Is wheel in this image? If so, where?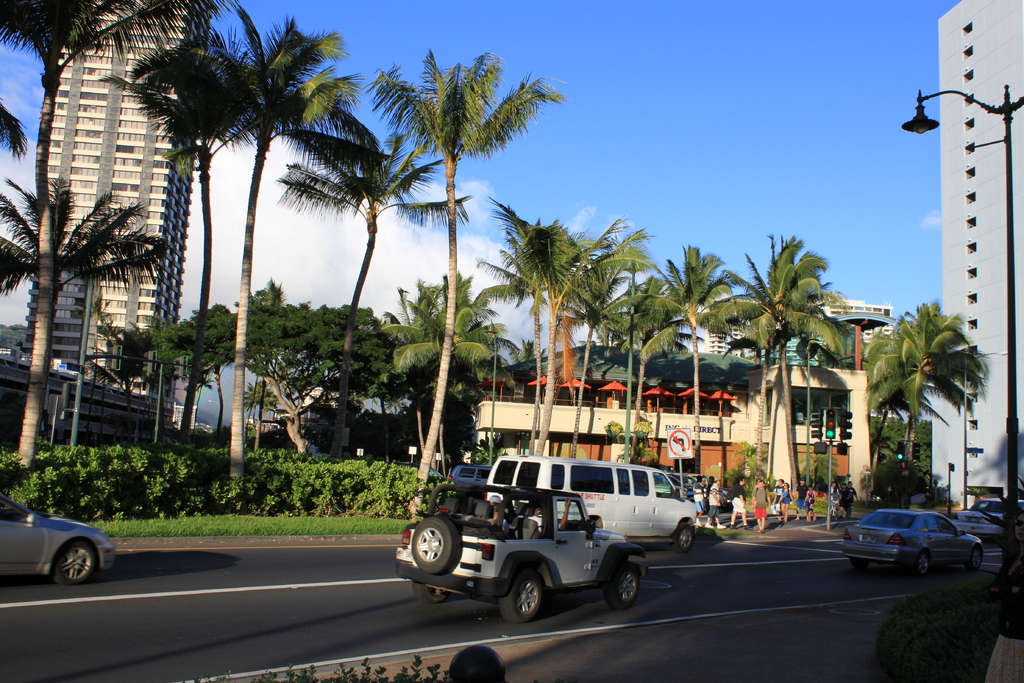
Yes, at select_region(412, 579, 451, 607).
